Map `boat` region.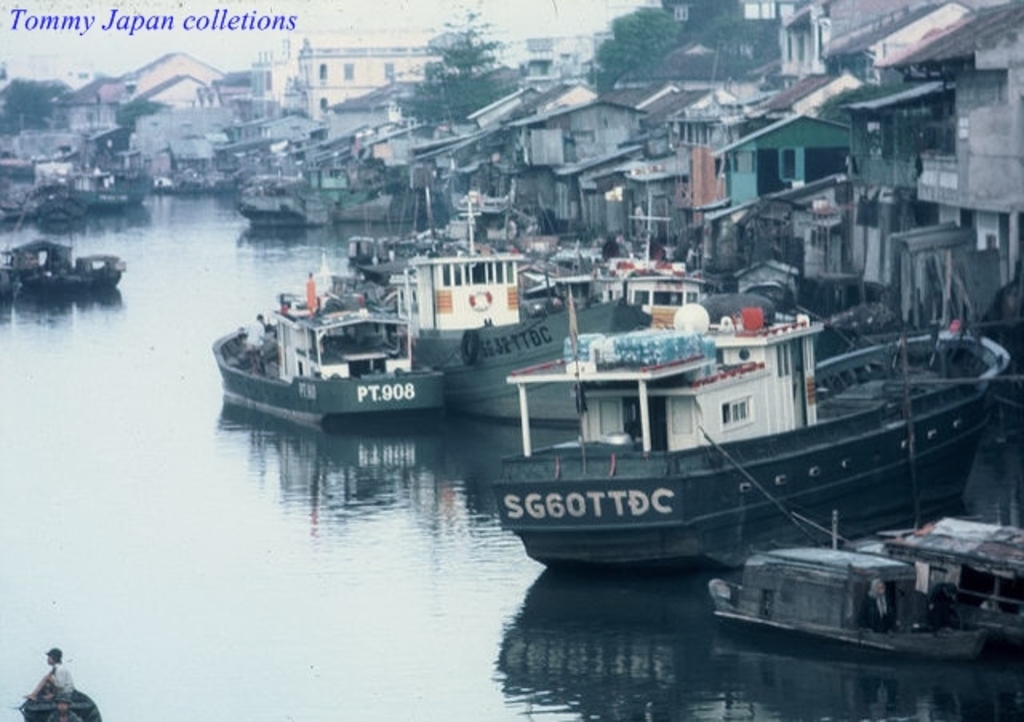
Mapped to pyautogui.locateOnScreen(216, 272, 456, 451).
